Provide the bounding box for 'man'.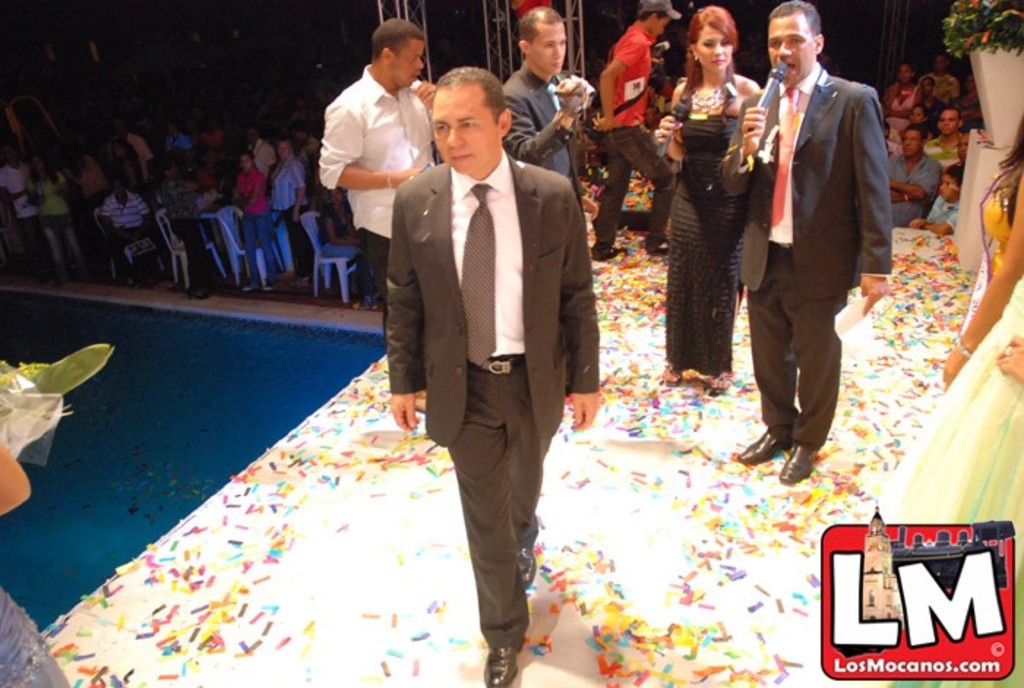
(x1=885, y1=120, x2=942, y2=230).
